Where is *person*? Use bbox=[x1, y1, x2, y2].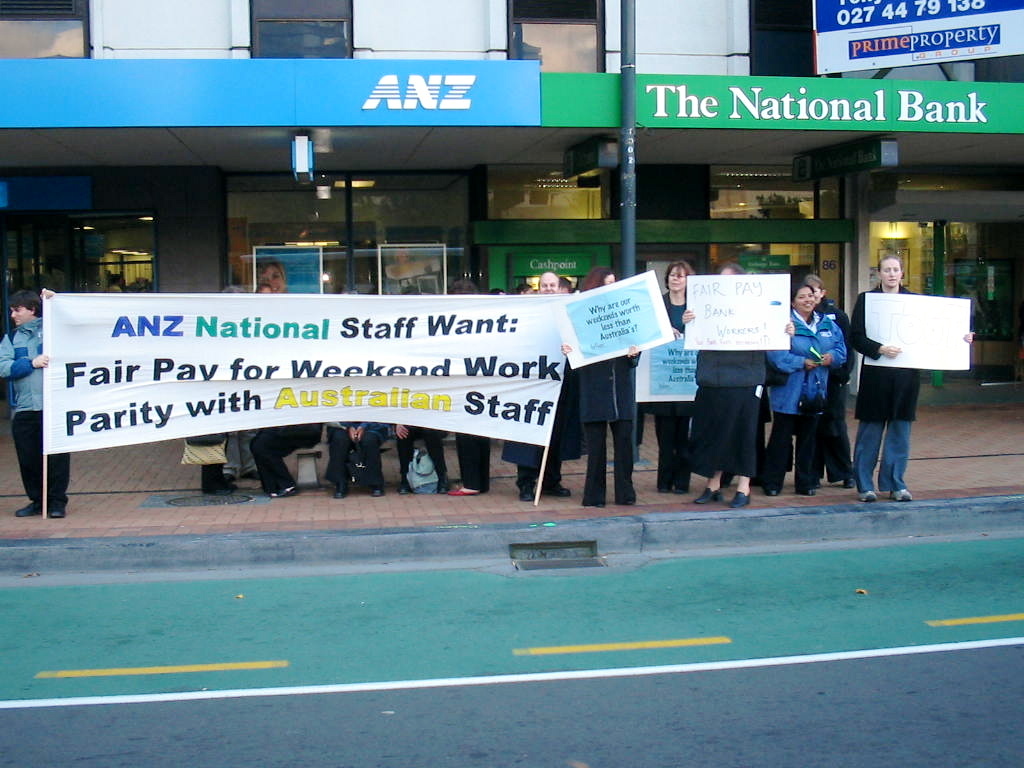
bbox=[232, 282, 272, 484].
